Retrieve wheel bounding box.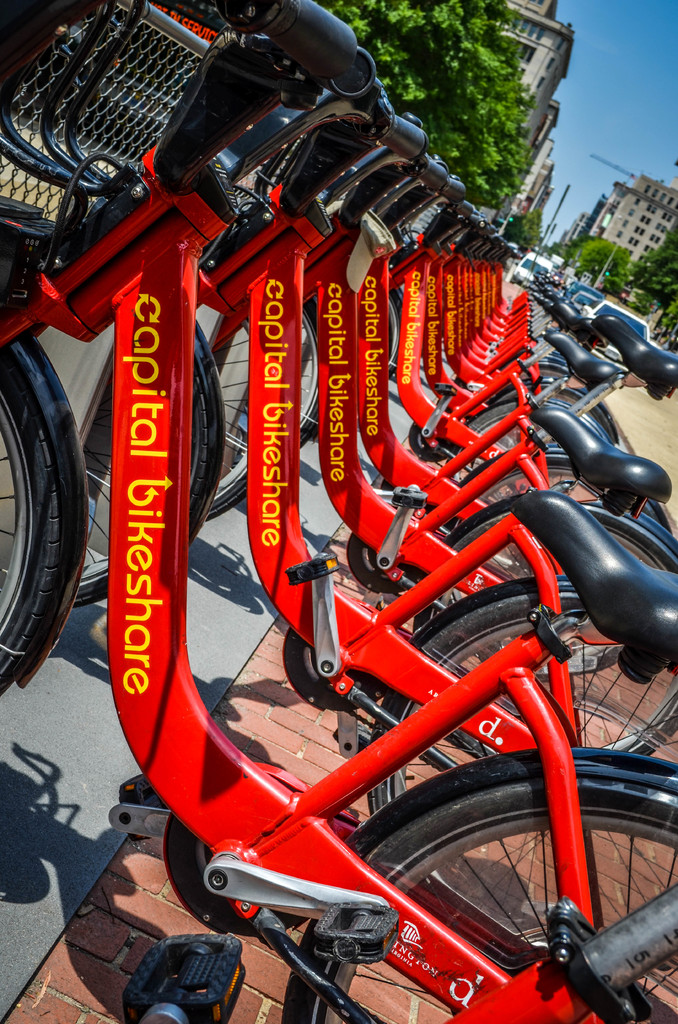
Bounding box: {"x1": 302, "y1": 776, "x2": 647, "y2": 998}.
